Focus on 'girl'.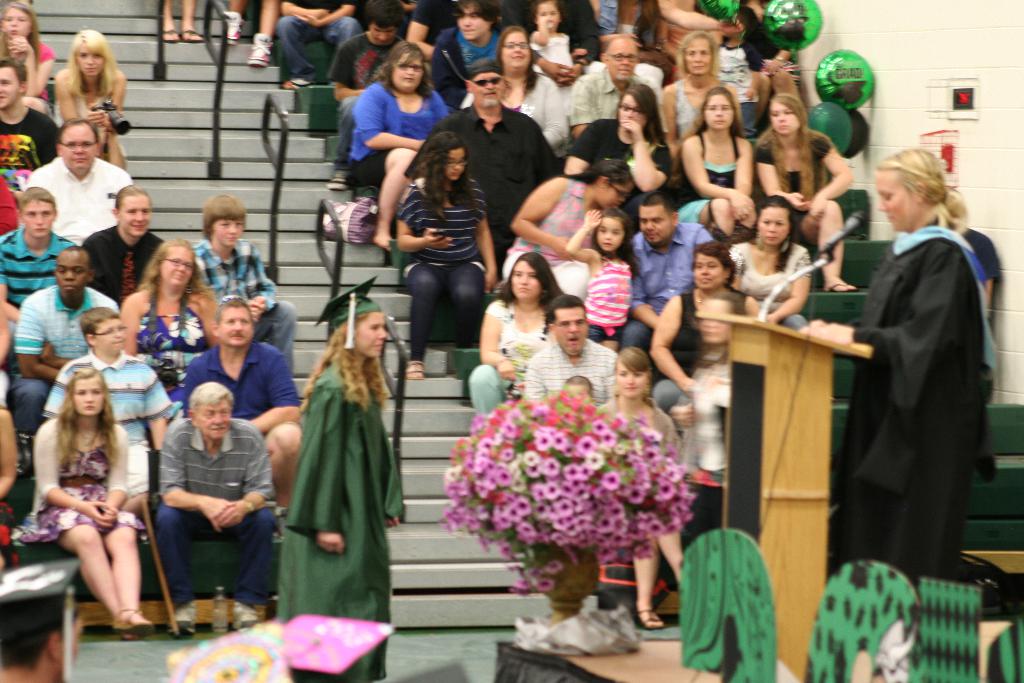
Focused at region(282, 274, 404, 682).
